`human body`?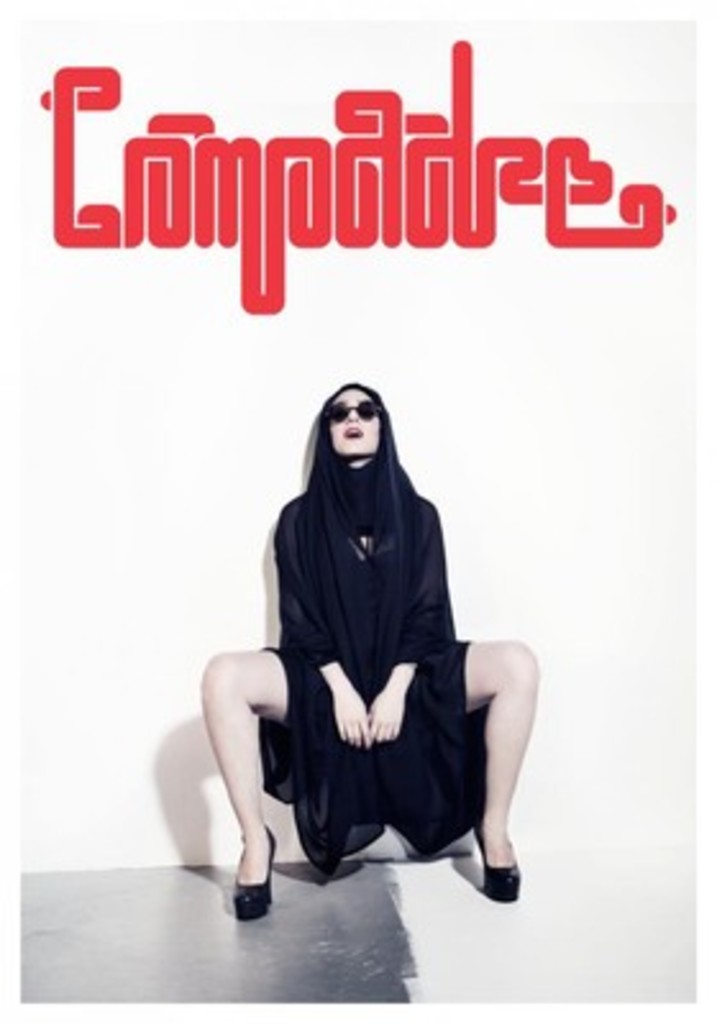
(202,381,538,914)
